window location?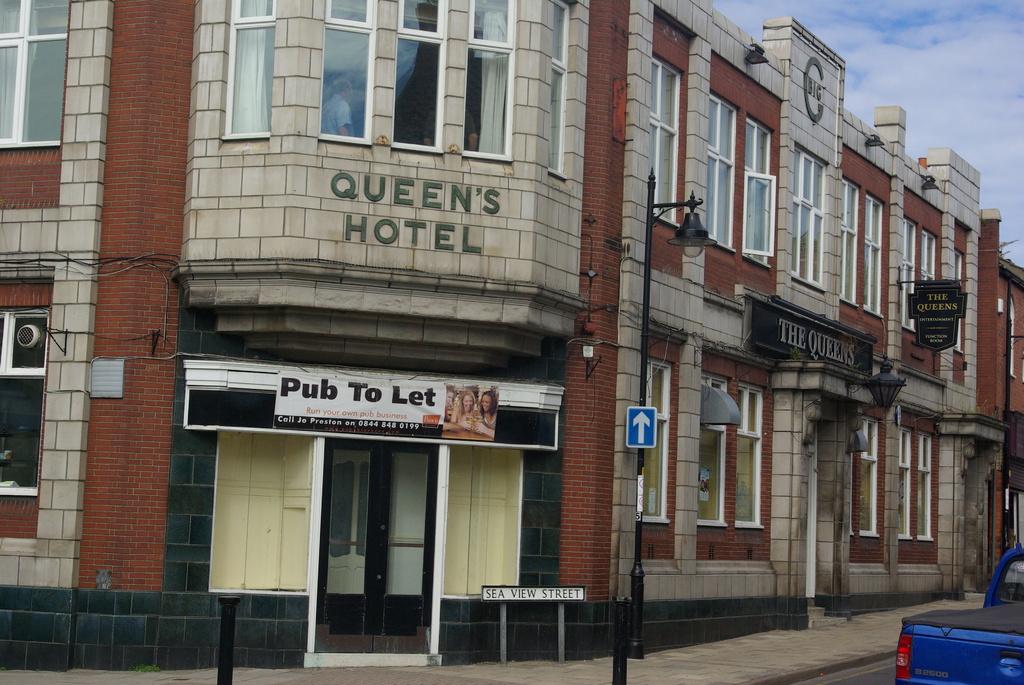
<box>844,421,883,539</box>
